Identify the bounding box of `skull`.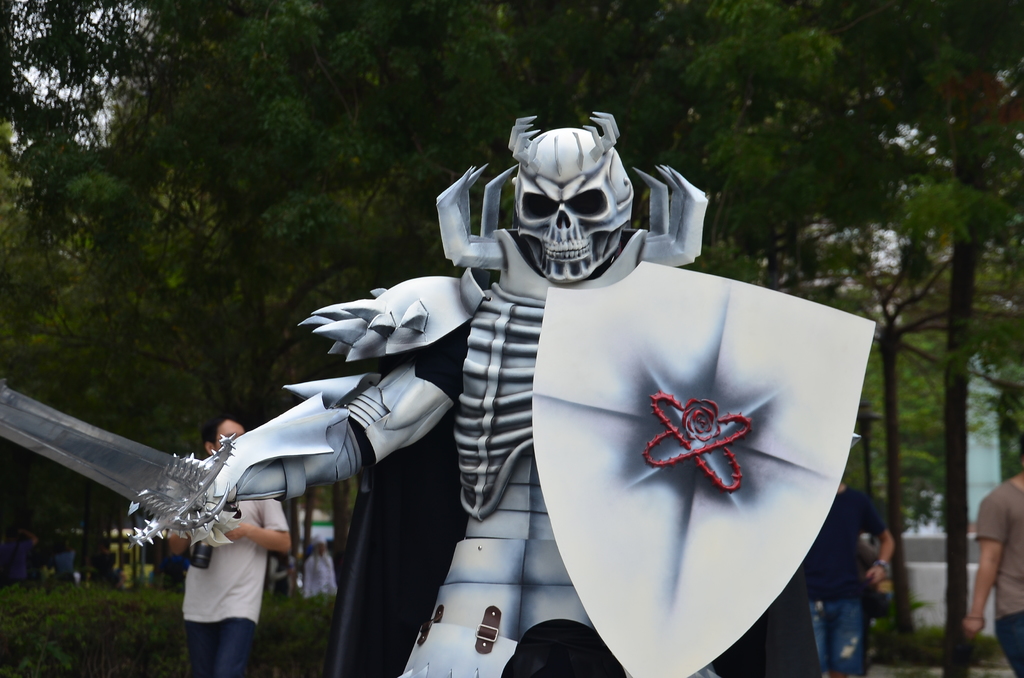
[left=494, top=108, right=643, bottom=304].
